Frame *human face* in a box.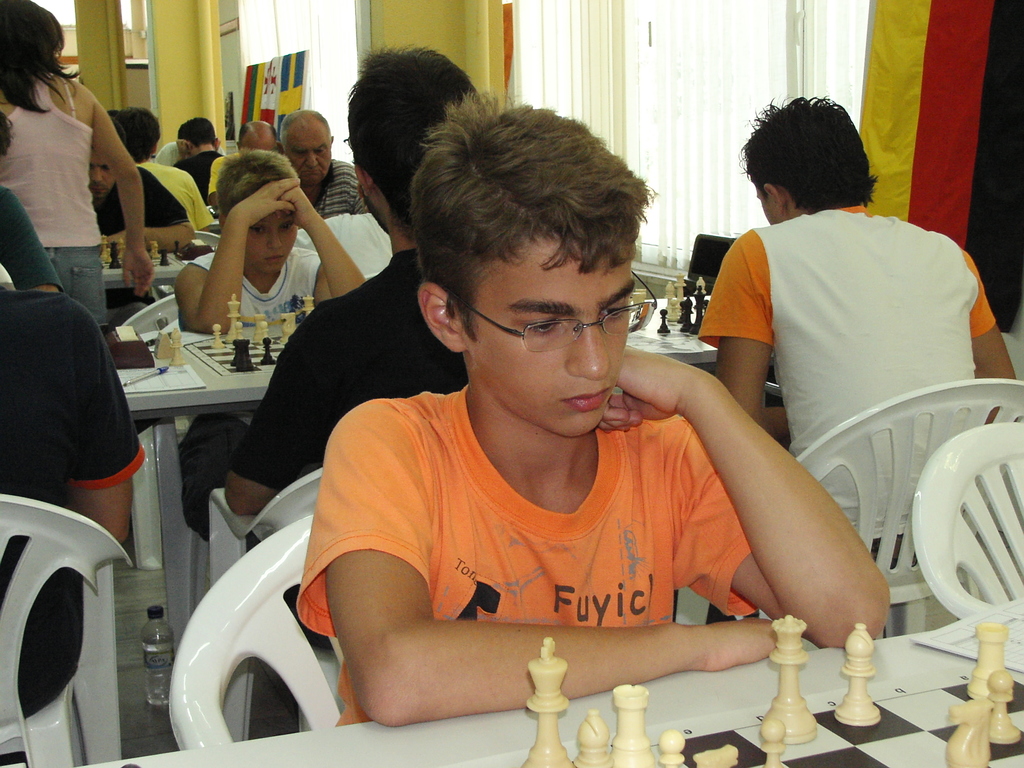
88,148,116,200.
